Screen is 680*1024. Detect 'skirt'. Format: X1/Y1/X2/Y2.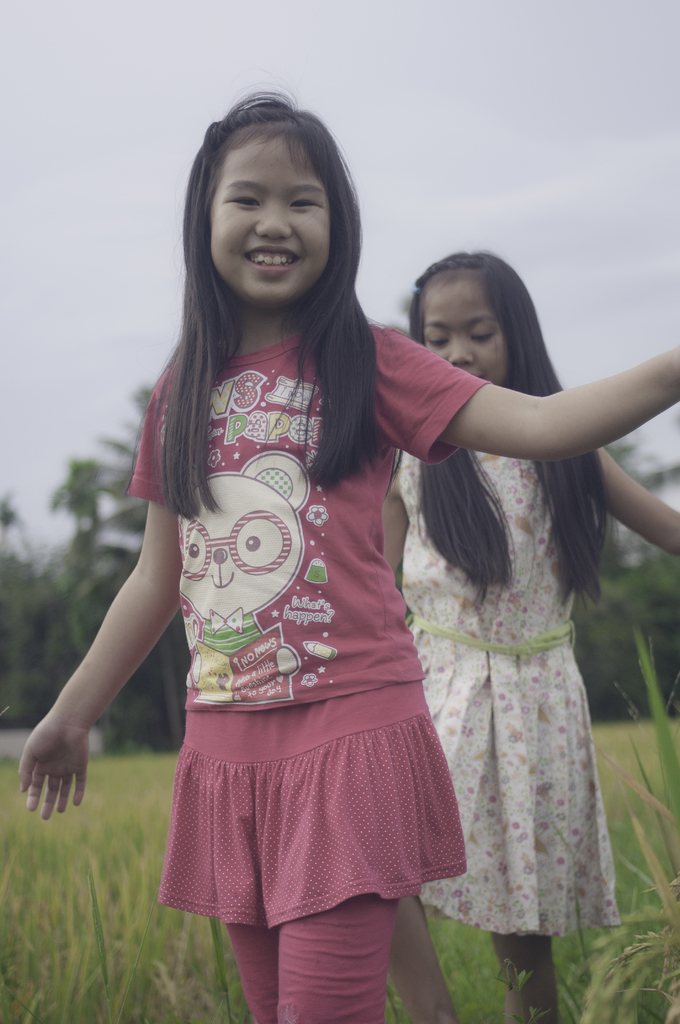
156/676/471/927.
